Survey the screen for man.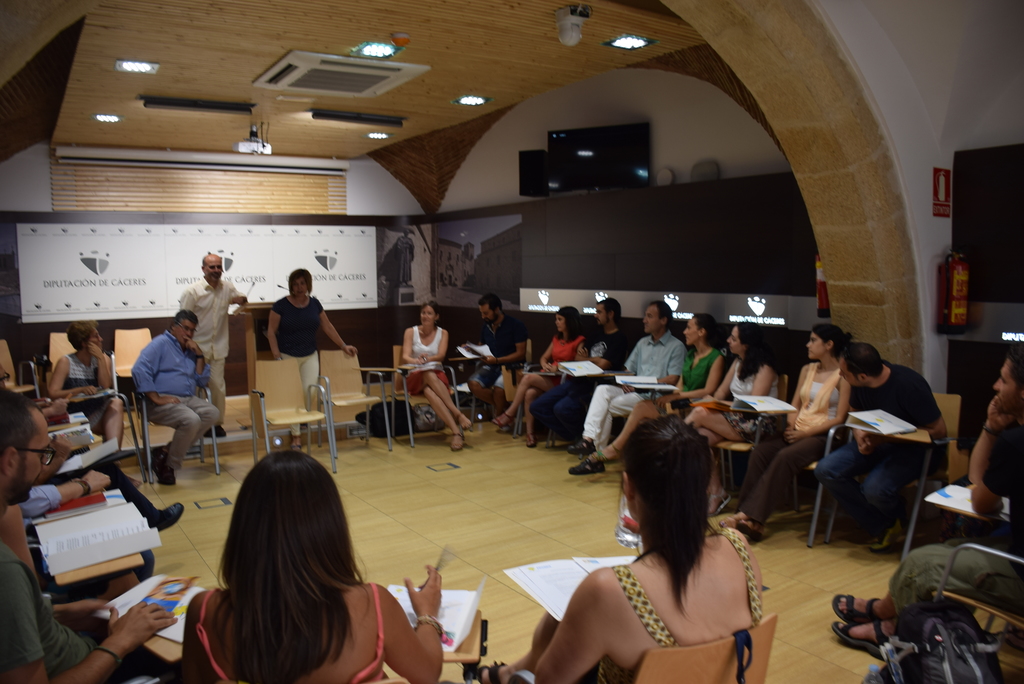
Survey found: {"x1": 830, "y1": 346, "x2": 1023, "y2": 659}.
